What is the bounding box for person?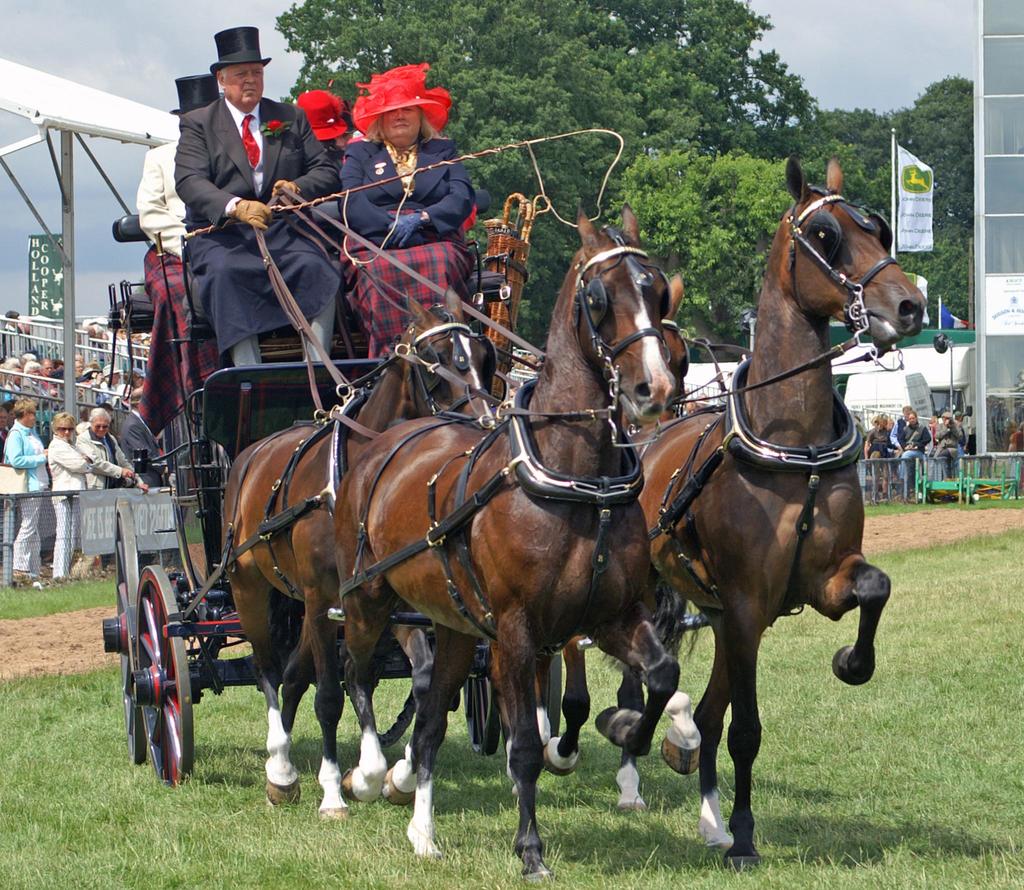
bbox=(76, 401, 136, 496).
